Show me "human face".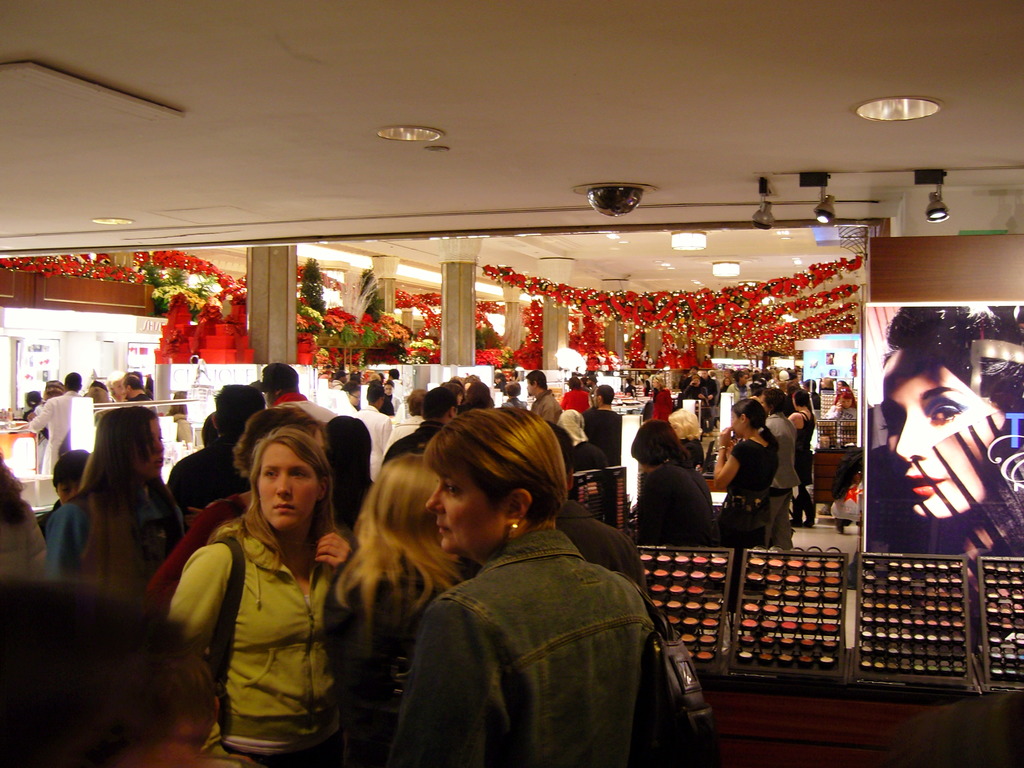
"human face" is here: {"left": 759, "top": 397, "right": 770, "bottom": 412}.
